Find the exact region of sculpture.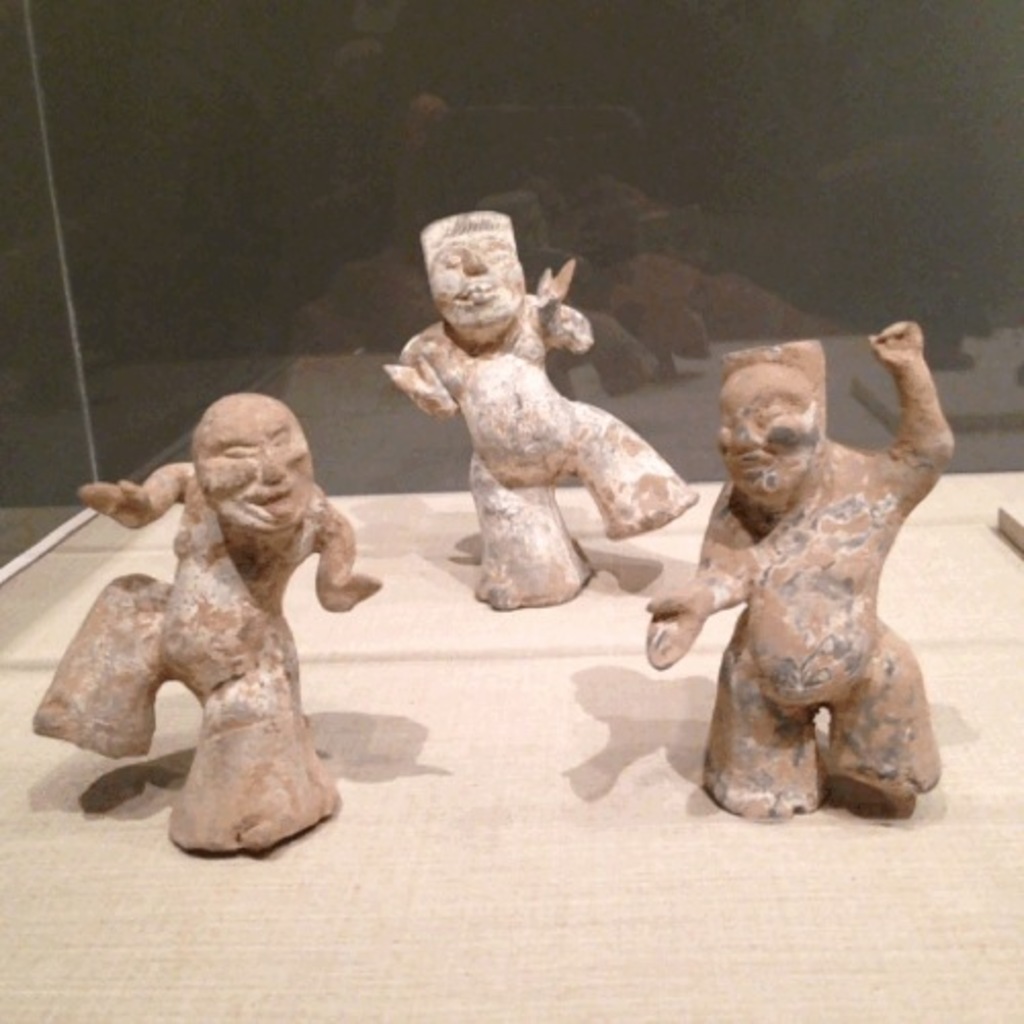
Exact region: x1=643, y1=313, x2=956, y2=827.
